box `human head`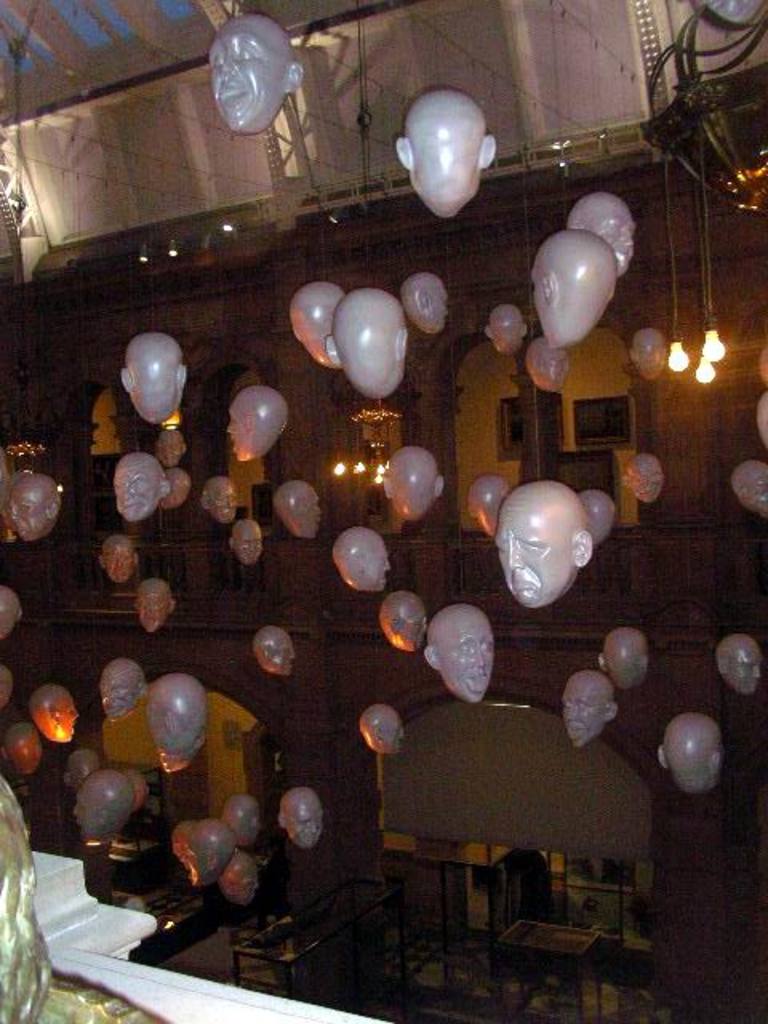
BBox(227, 384, 291, 453)
